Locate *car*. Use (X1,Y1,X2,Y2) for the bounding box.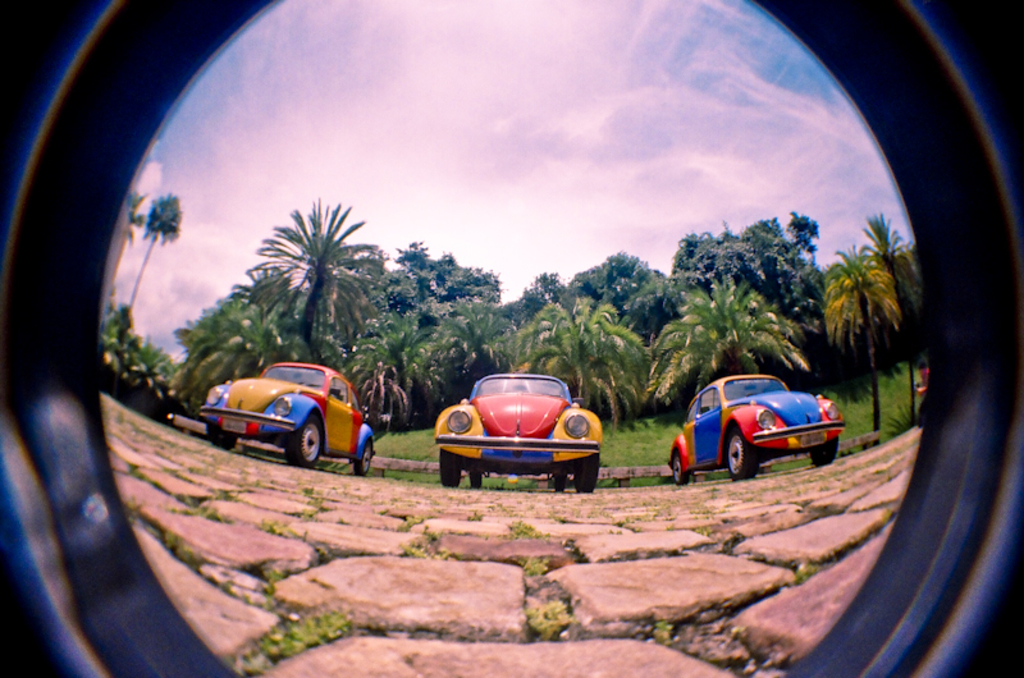
(198,362,375,478).
